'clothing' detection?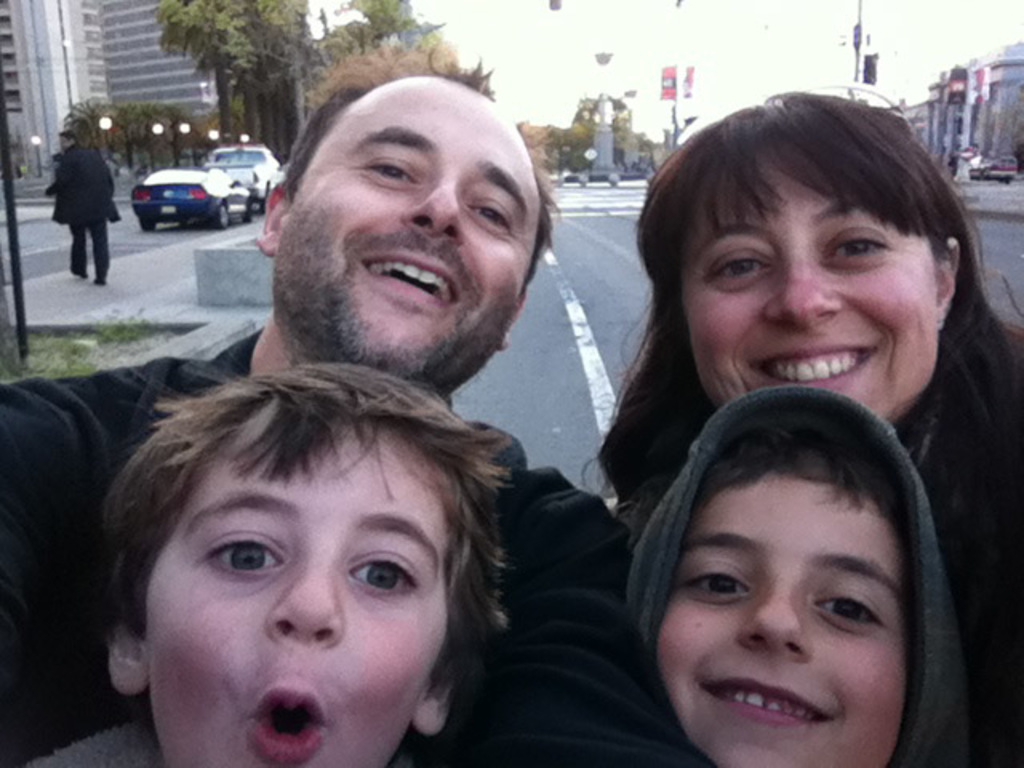
{"x1": 45, "y1": 134, "x2": 125, "y2": 283}
